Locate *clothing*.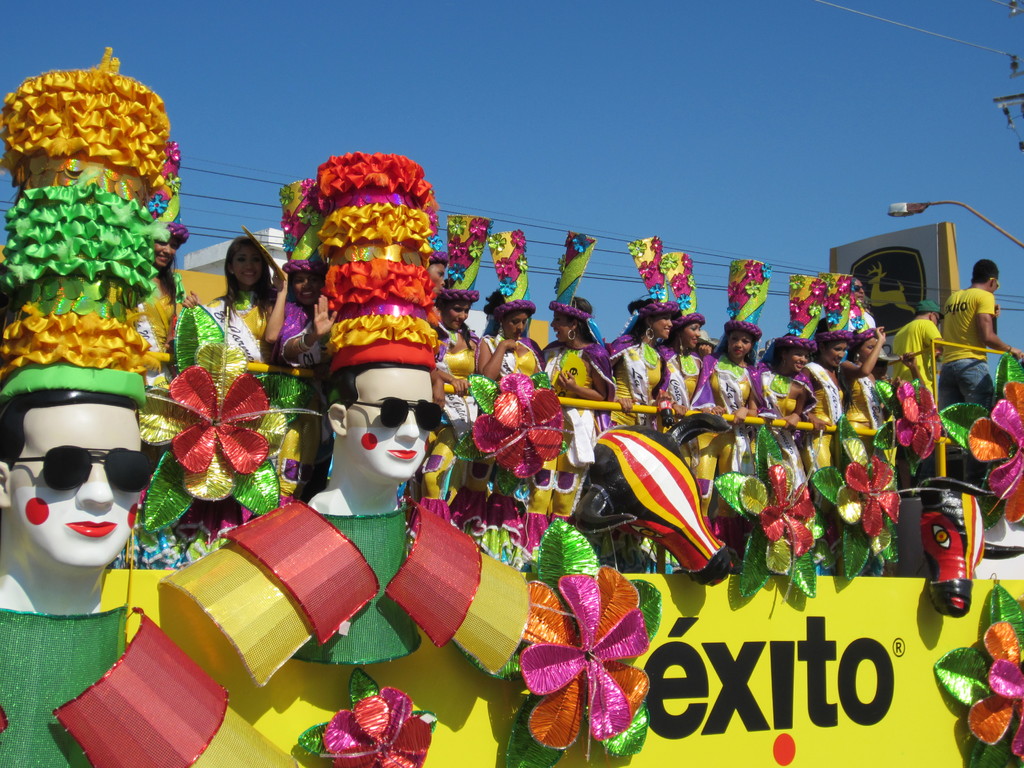
Bounding box: <box>0,606,306,767</box>.
